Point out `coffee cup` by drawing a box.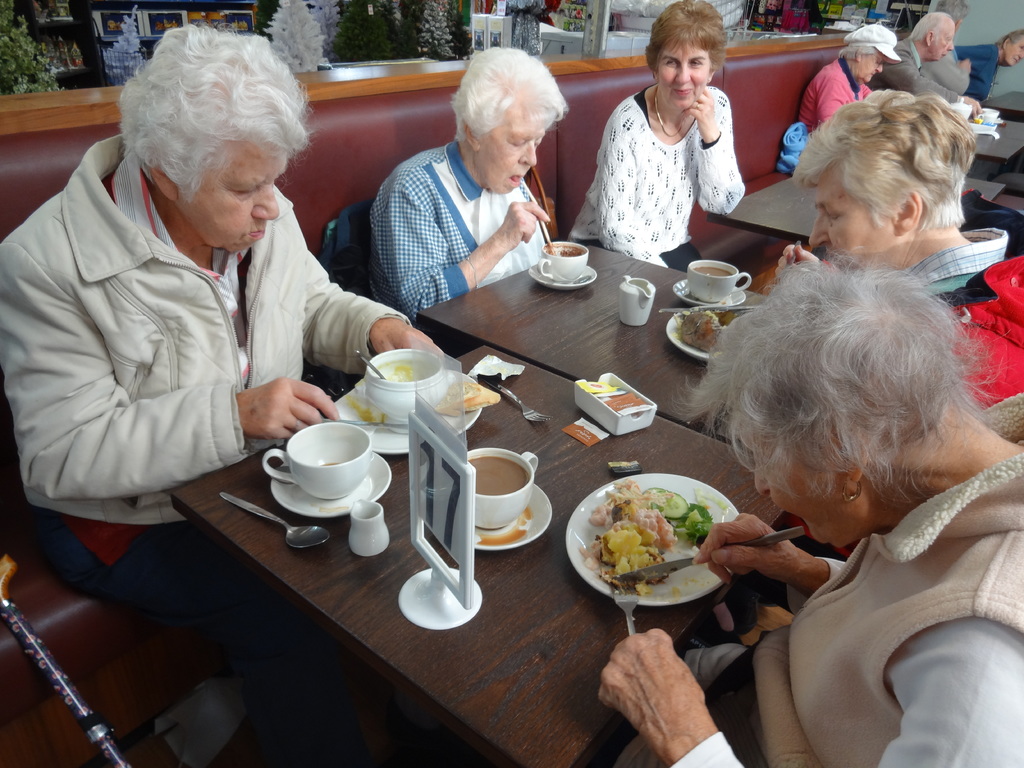
bbox(263, 420, 371, 502).
